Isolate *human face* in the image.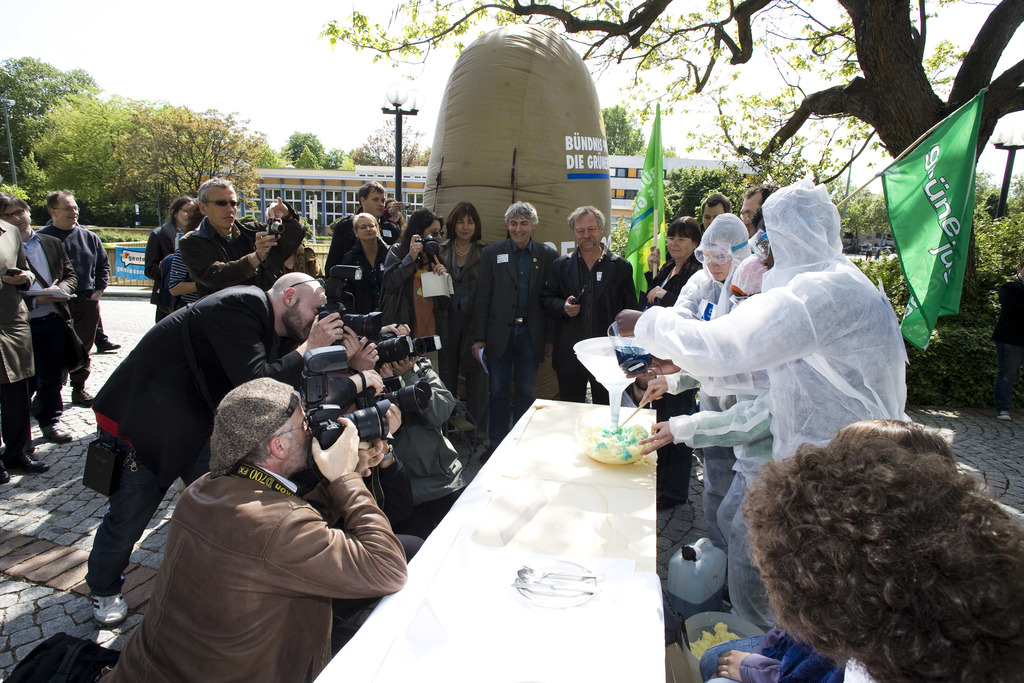
Isolated region: box(58, 191, 79, 229).
